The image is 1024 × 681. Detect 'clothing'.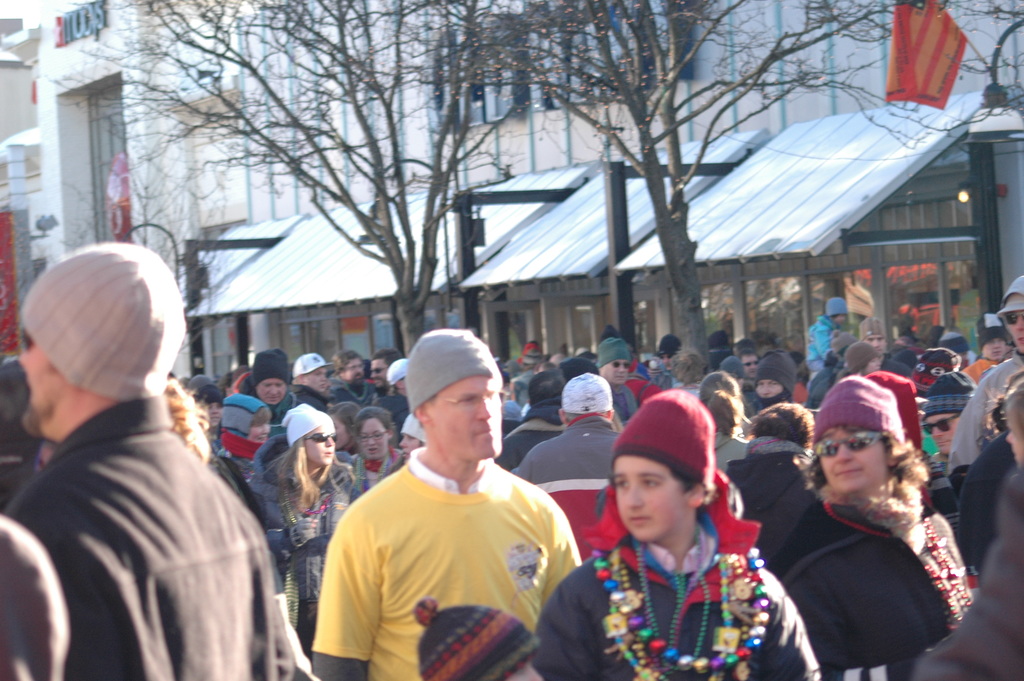
Detection: (left=314, top=429, right=579, bottom=666).
